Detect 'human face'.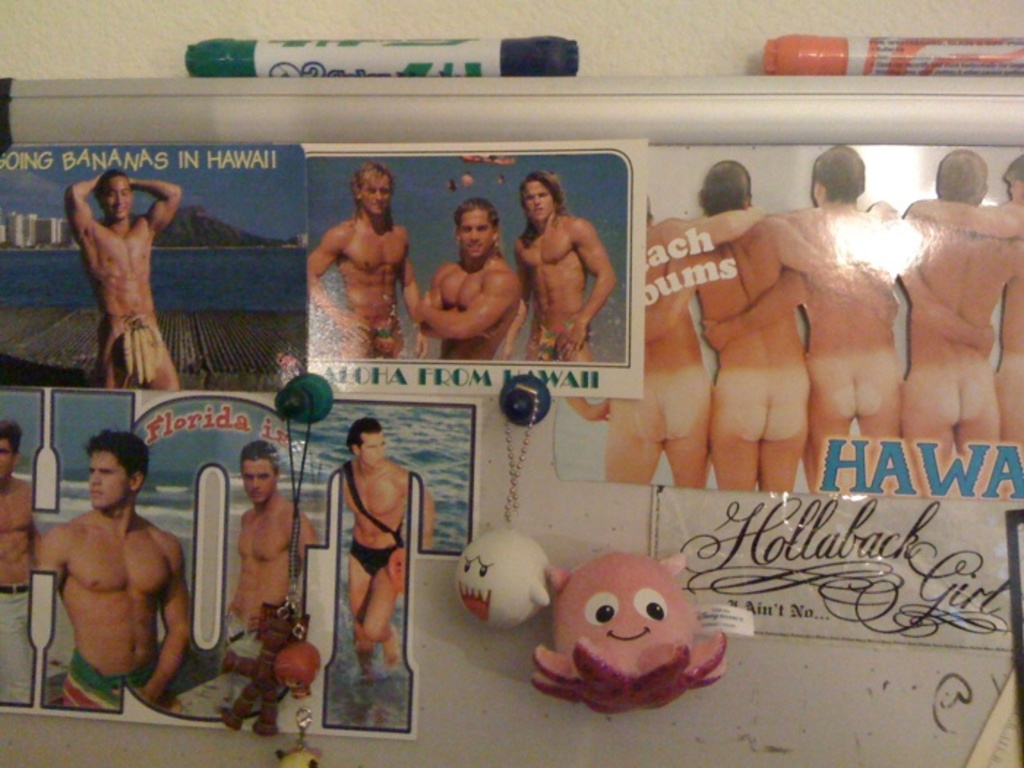
Detected at 358,434,388,464.
